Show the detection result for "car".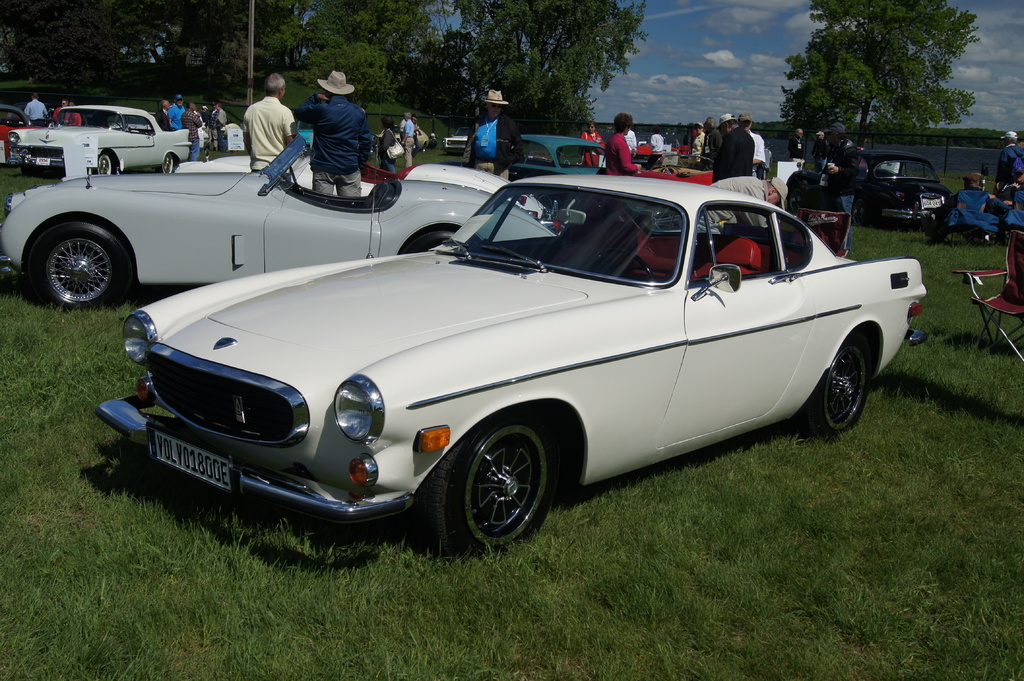
(626,139,655,166).
